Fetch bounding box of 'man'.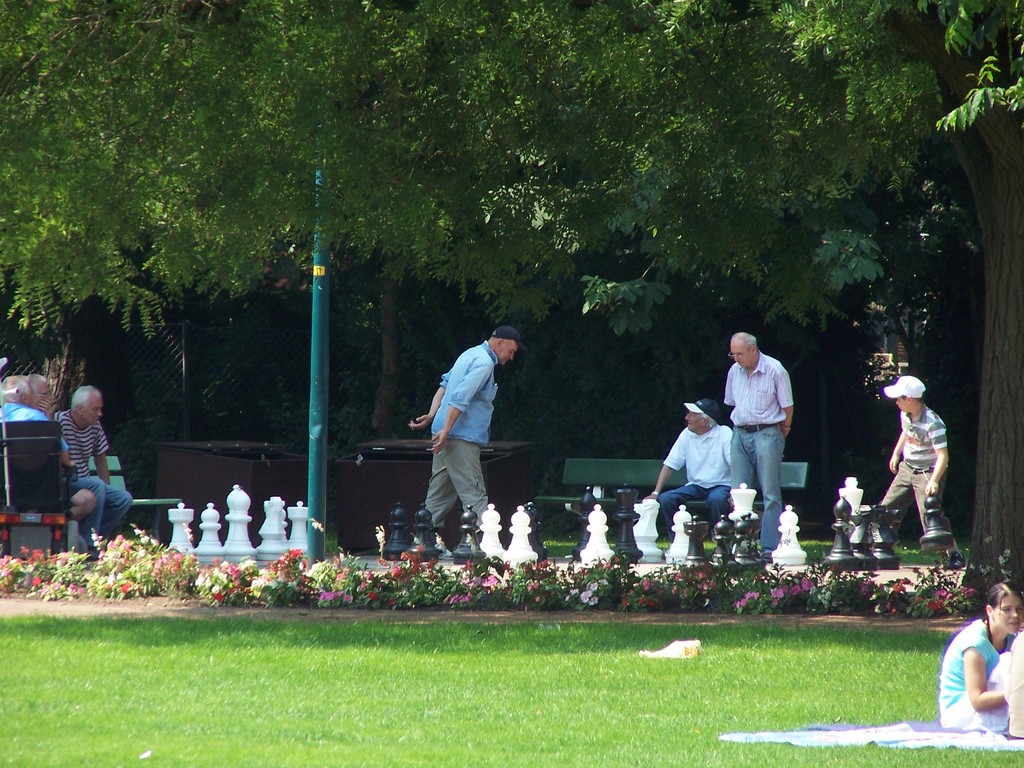
Bbox: (628, 387, 741, 552).
